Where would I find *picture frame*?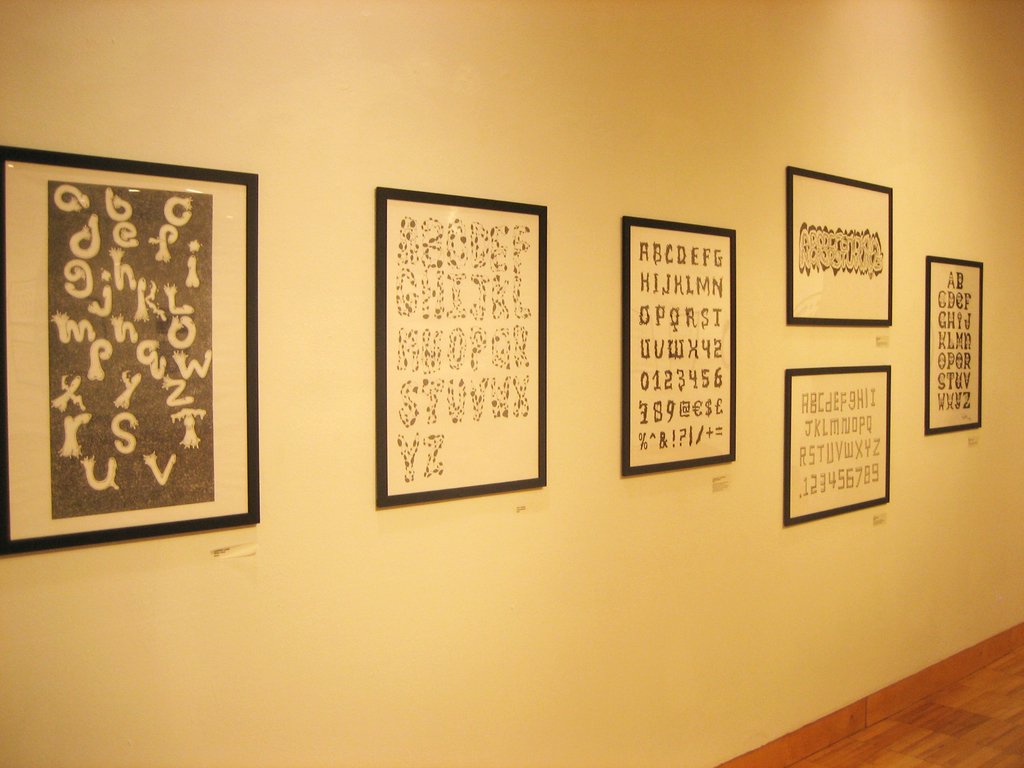
At l=925, t=257, r=984, b=435.
